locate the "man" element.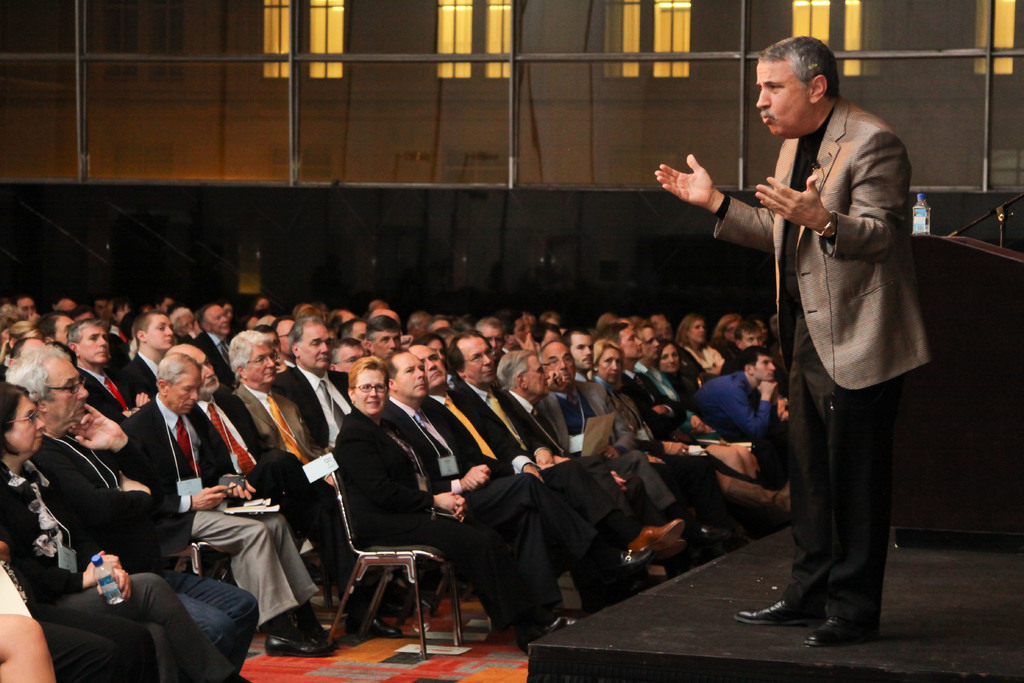
Element bbox: (x1=656, y1=25, x2=932, y2=647).
